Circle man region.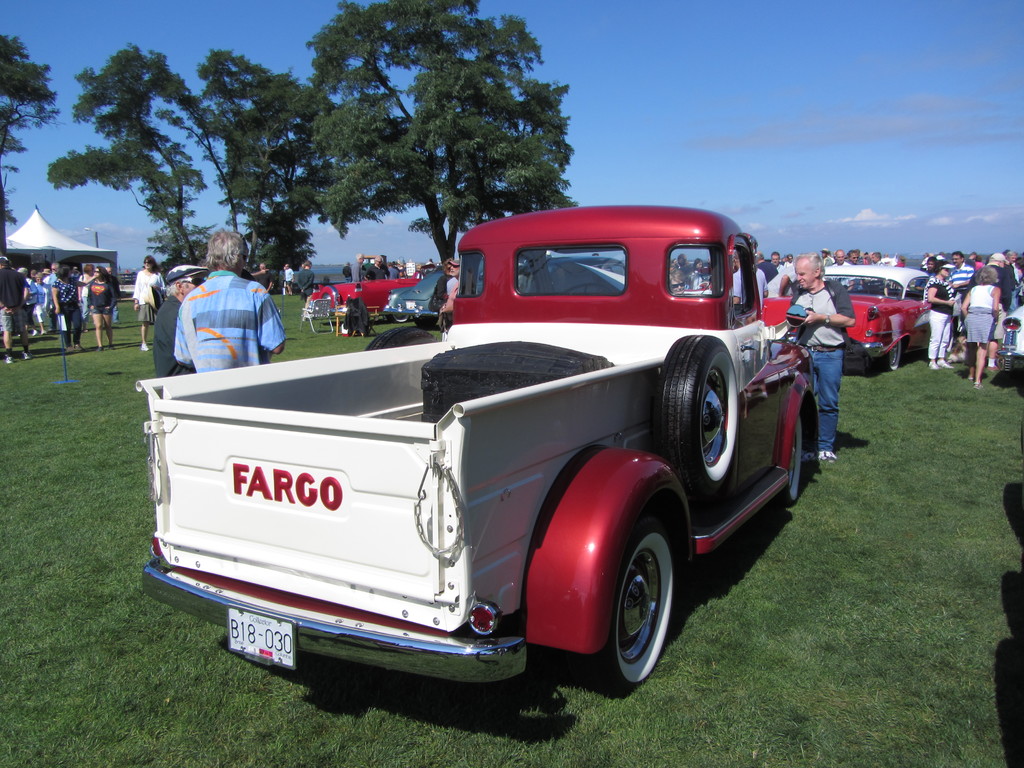
Region: (left=341, top=259, right=353, bottom=283).
